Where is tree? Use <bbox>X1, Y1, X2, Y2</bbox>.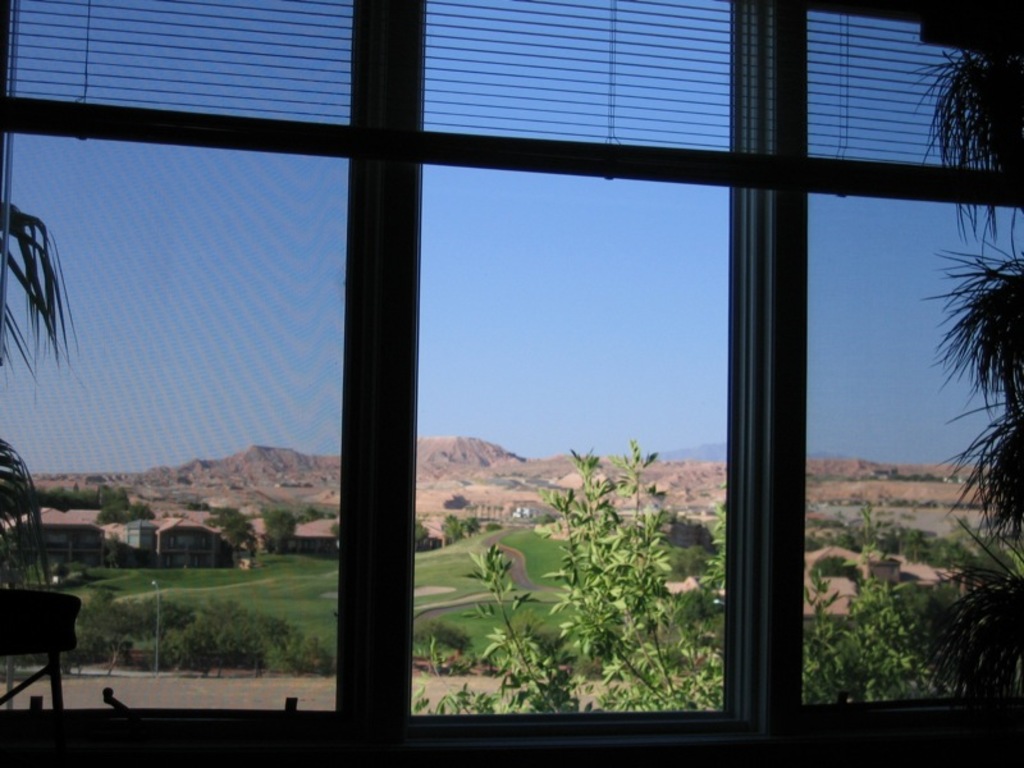
<bbox>443, 515, 458, 541</bbox>.
